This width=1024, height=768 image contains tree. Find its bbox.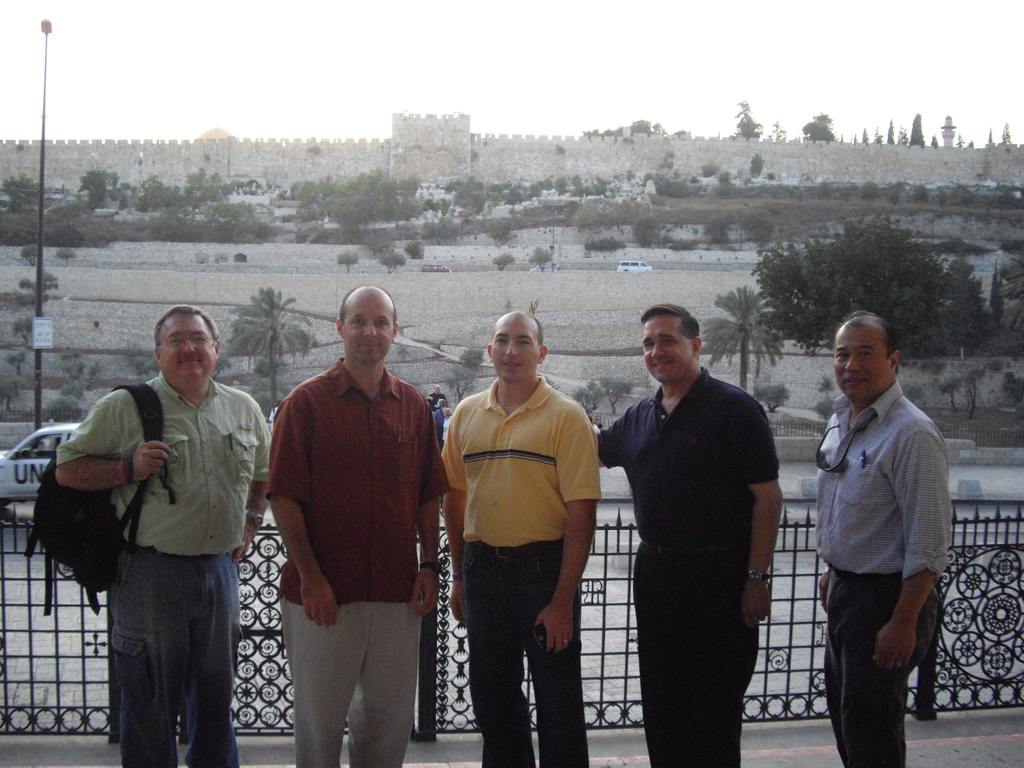
[left=501, top=258, right=514, bottom=263].
